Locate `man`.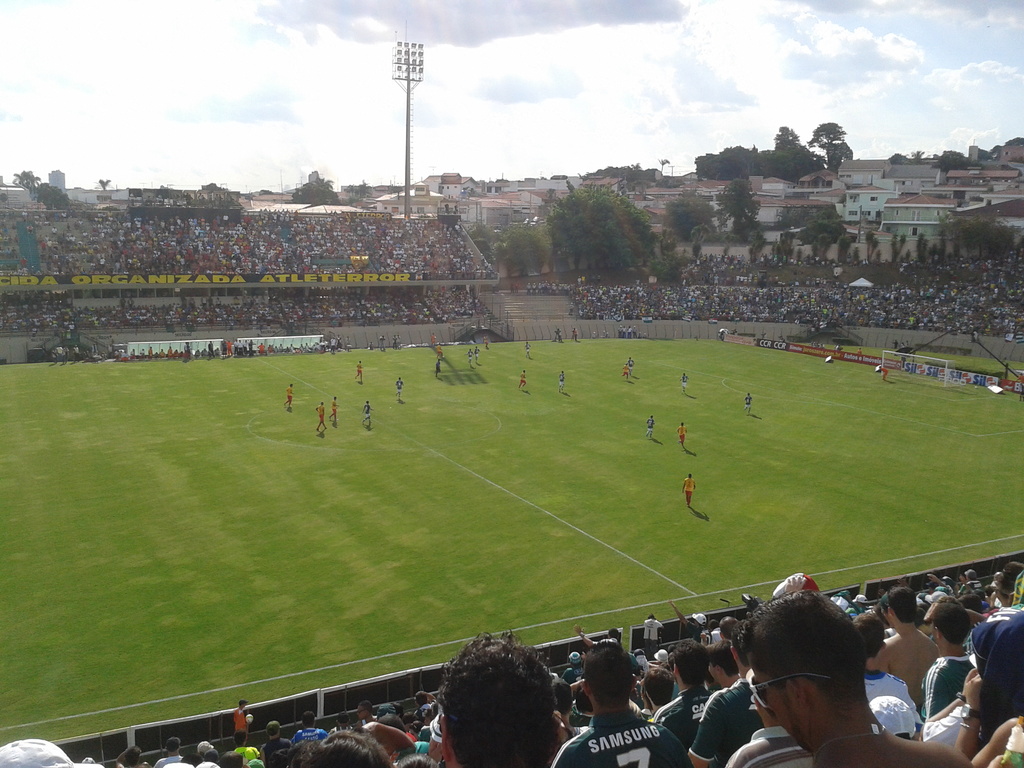
Bounding box: [877,363,886,383].
